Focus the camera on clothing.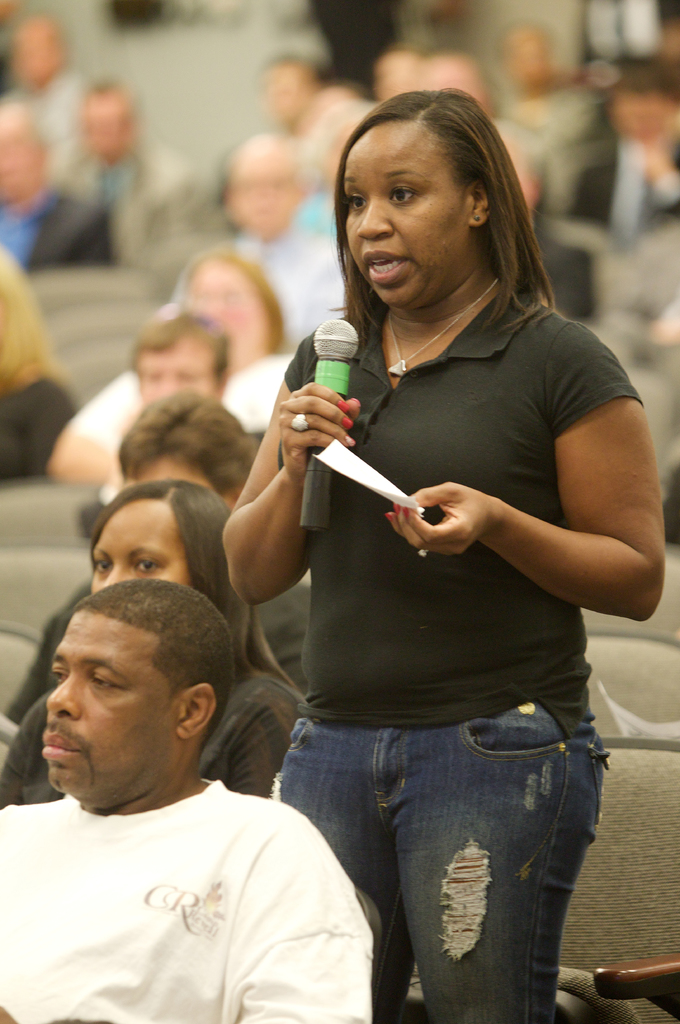
Focus region: select_region(291, 176, 340, 246).
